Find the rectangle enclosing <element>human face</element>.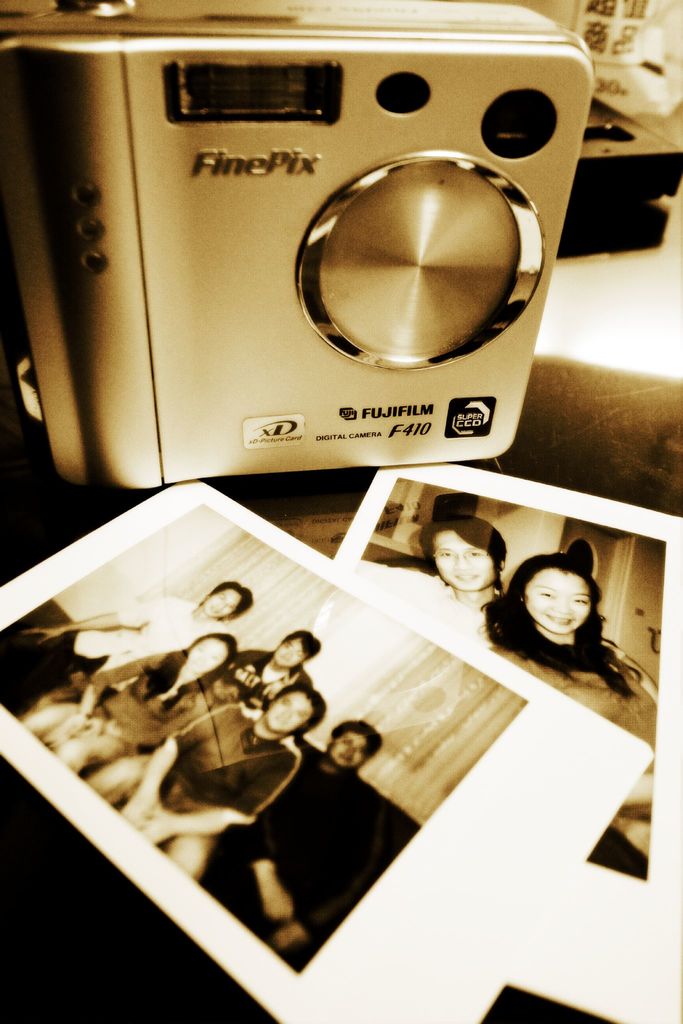
331, 733, 369, 765.
